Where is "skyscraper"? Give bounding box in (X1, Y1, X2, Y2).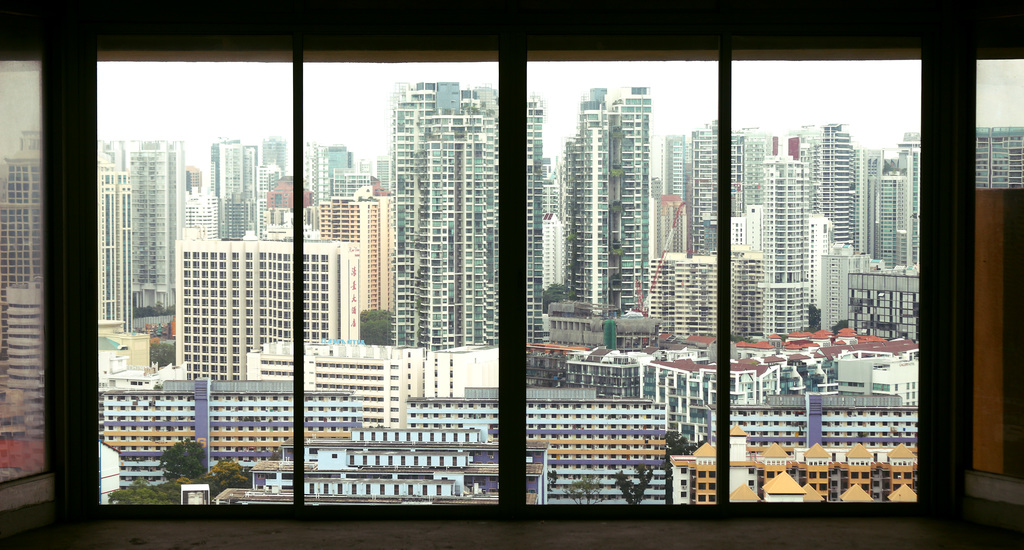
(130, 150, 174, 311).
